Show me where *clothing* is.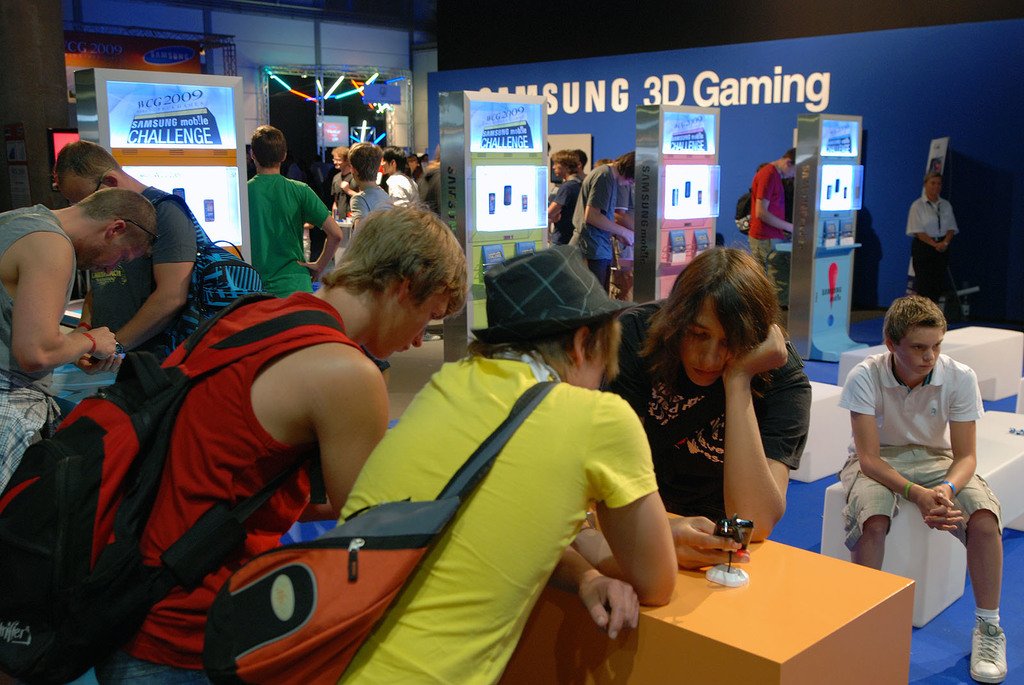
*clothing* is at x1=567, y1=164, x2=613, y2=283.
